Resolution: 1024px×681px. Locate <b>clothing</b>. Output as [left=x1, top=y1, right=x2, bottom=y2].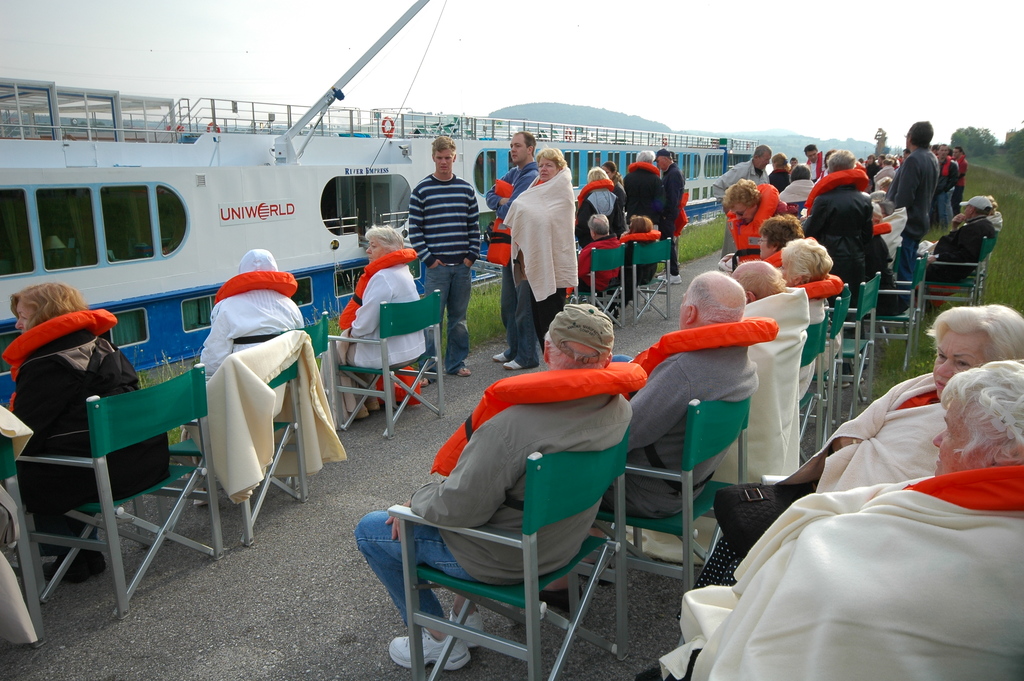
[left=818, top=167, right=876, bottom=299].
